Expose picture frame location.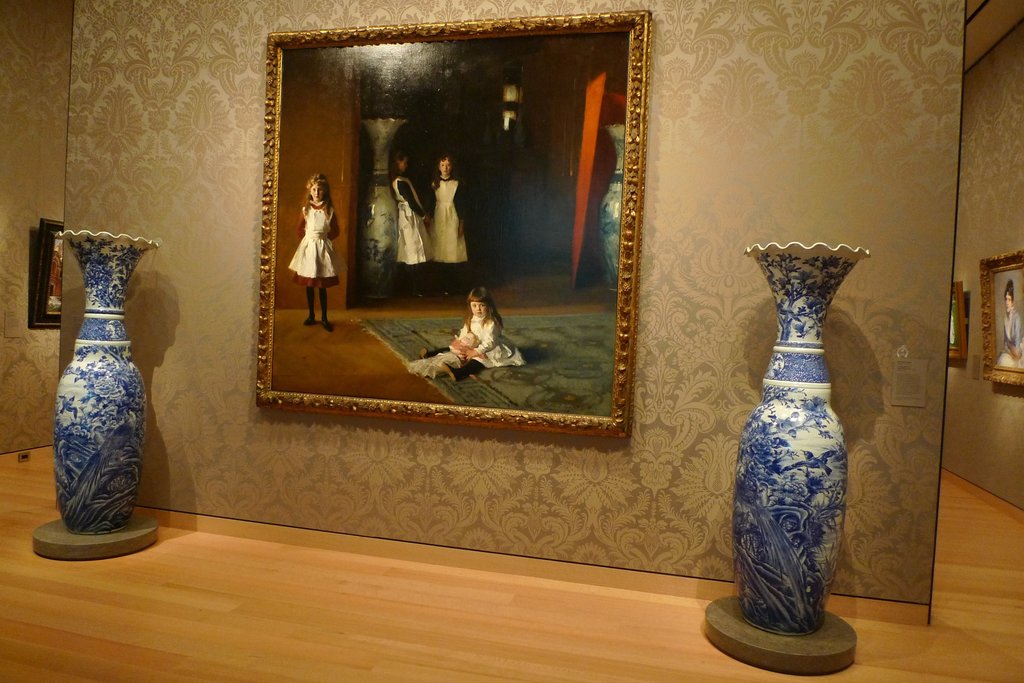
Exposed at 980,252,1023,386.
